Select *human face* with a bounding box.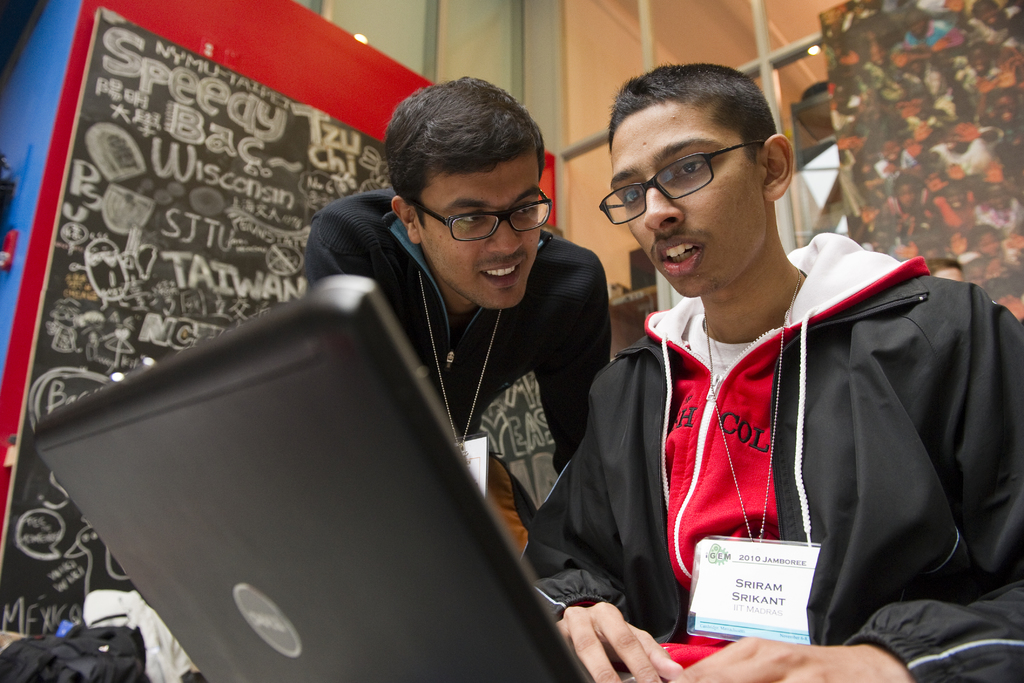
select_region(607, 105, 760, 295).
